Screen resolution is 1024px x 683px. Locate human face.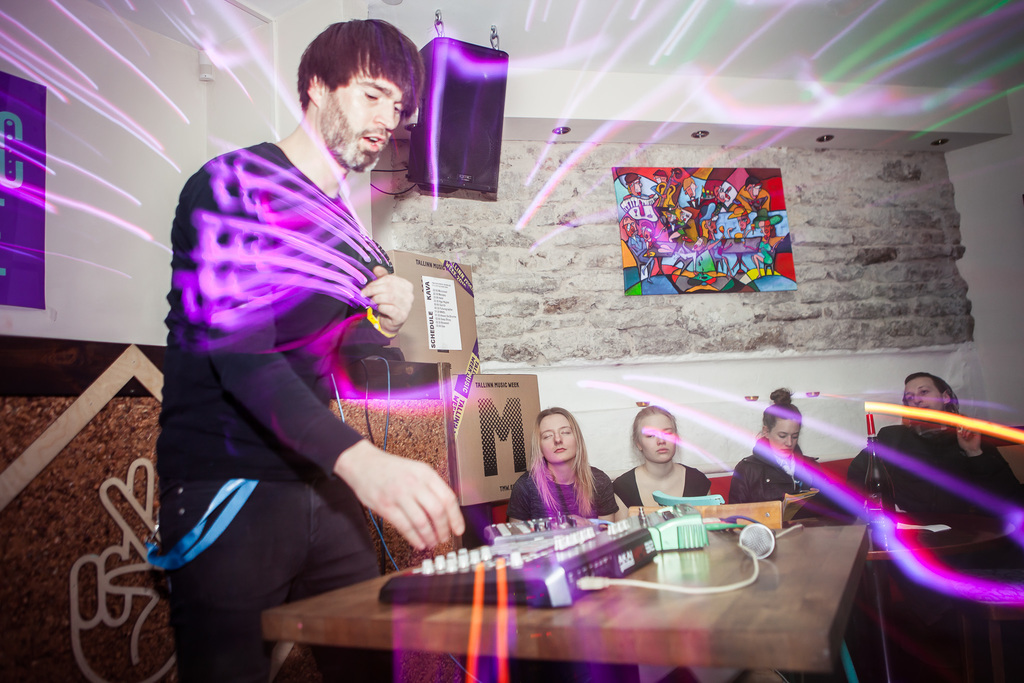
bbox=[637, 415, 674, 461].
